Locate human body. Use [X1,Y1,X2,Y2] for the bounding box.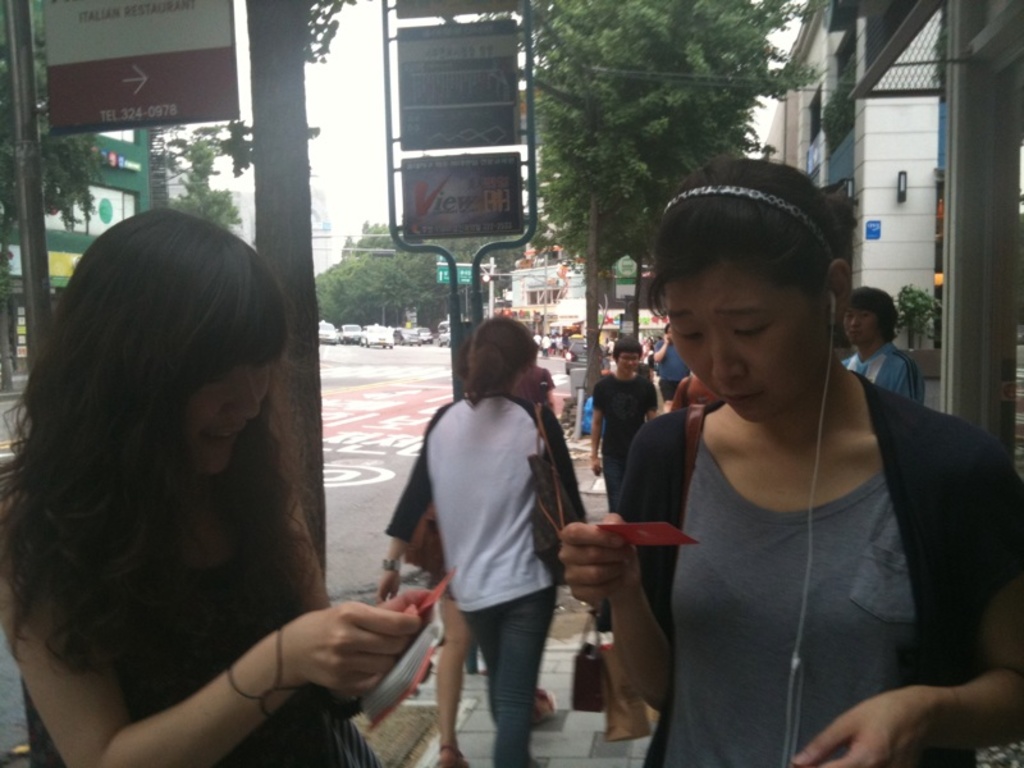
[840,334,933,406].
